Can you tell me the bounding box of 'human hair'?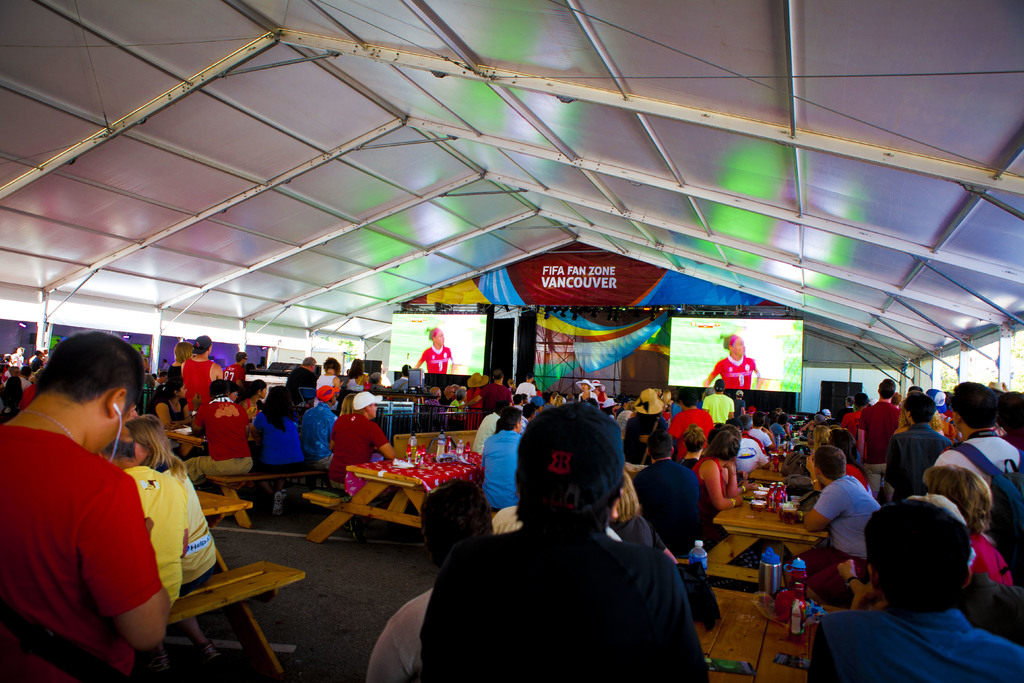
locate(694, 424, 746, 463).
